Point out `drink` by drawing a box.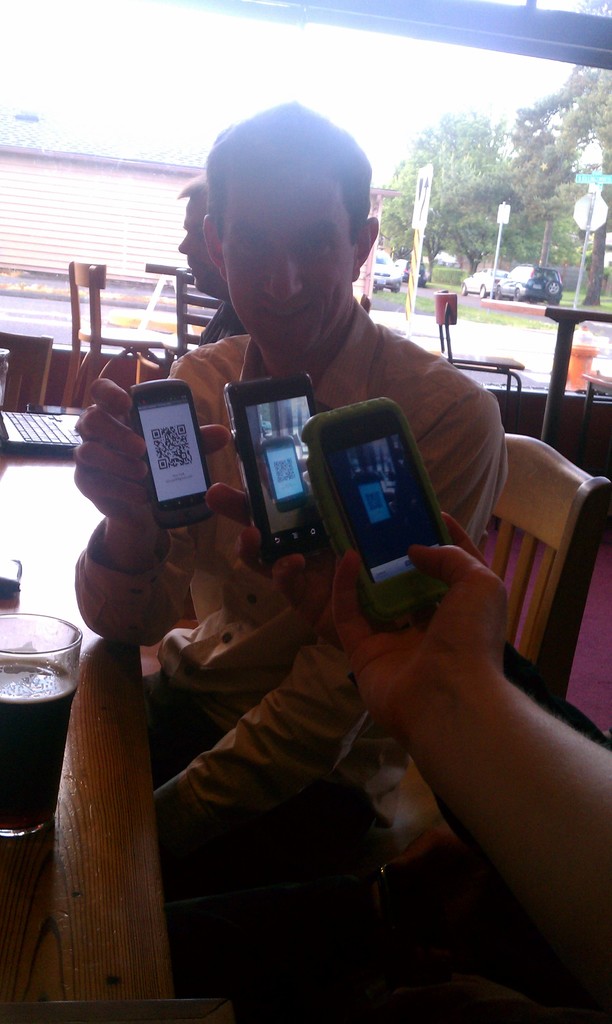
Rect(4, 611, 85, 844).
